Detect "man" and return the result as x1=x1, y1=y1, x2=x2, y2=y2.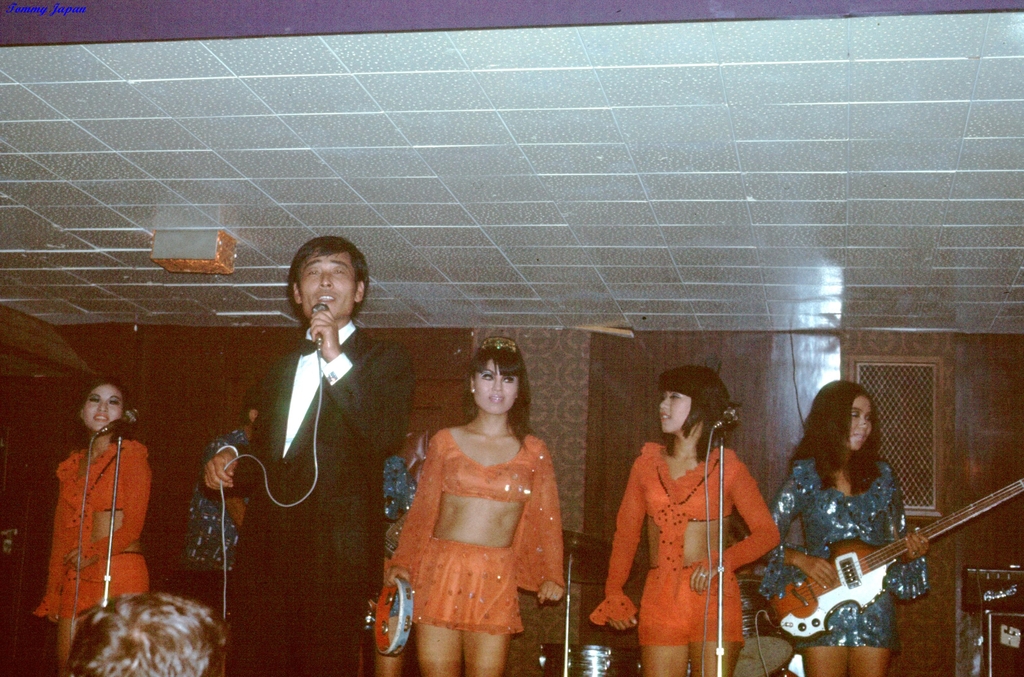
x1=179, y1=378, x2=258, y2=622.
